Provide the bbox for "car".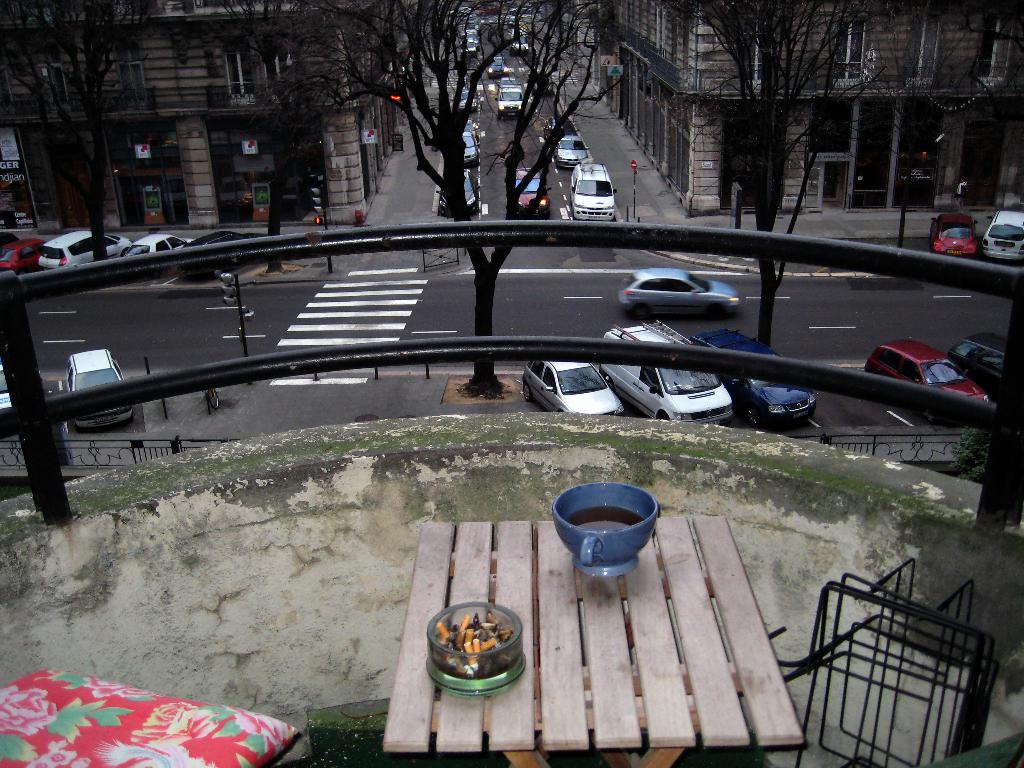
locate(453, 88, 480, 107).
